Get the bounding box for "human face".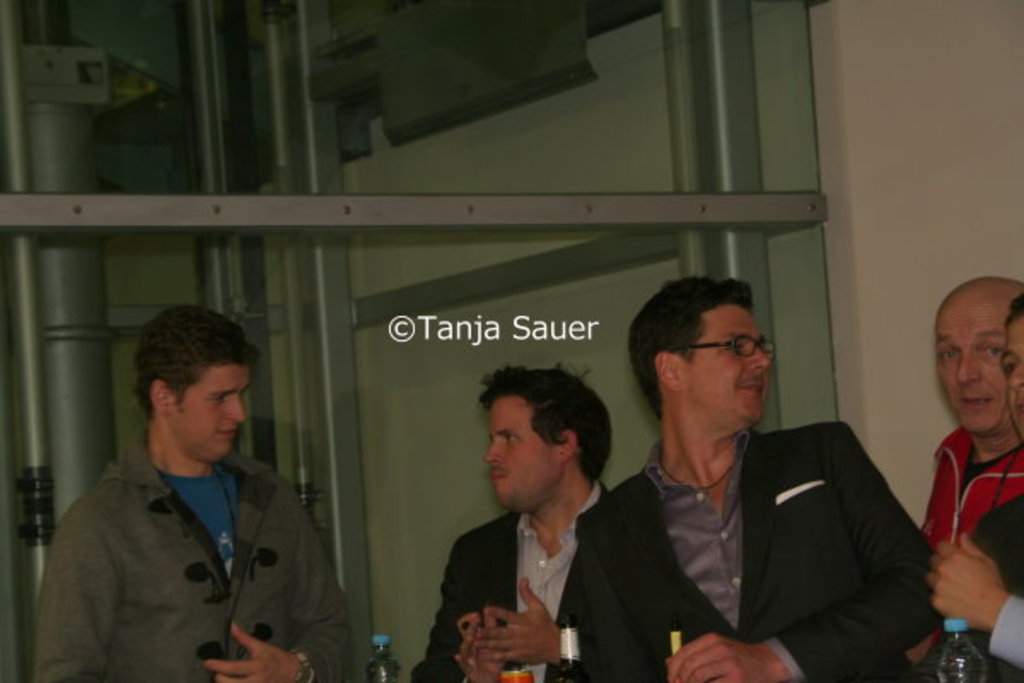
x1=483 y1=396 x2=555 y2=509.
